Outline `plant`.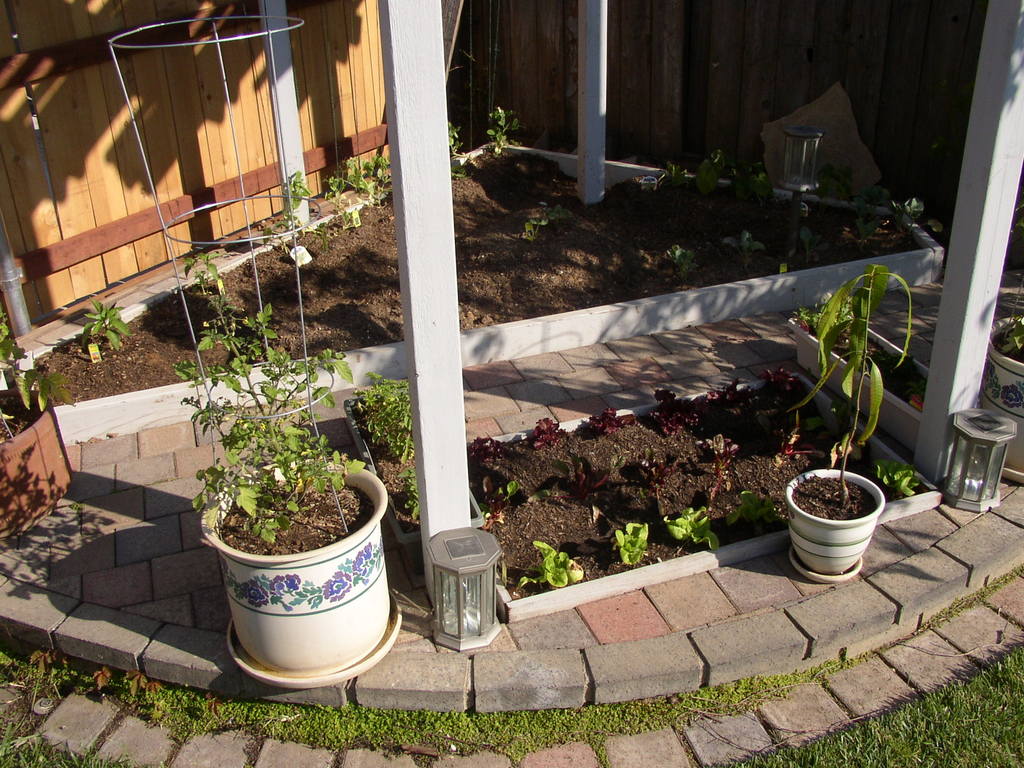
Outline: Rect(0, 288, 80, 426).
